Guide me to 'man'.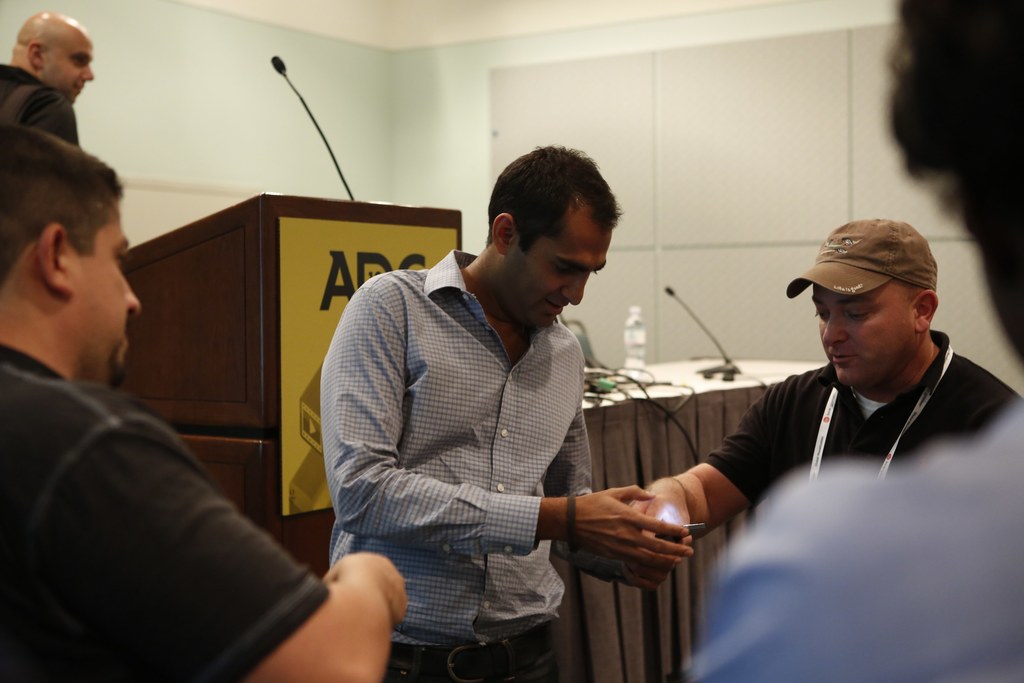
Guidance: x1=325, y1=144, x2=640, y2=682.
